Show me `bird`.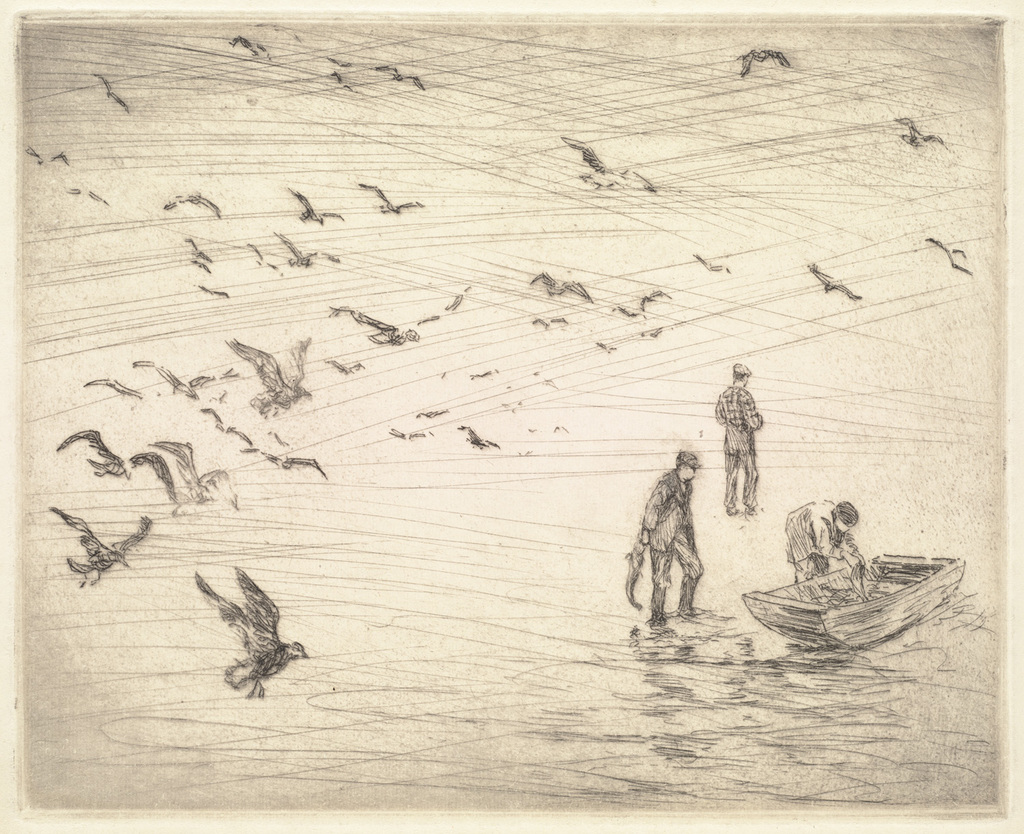
`bird` is here: select_region(152, 428, 240, 518).
